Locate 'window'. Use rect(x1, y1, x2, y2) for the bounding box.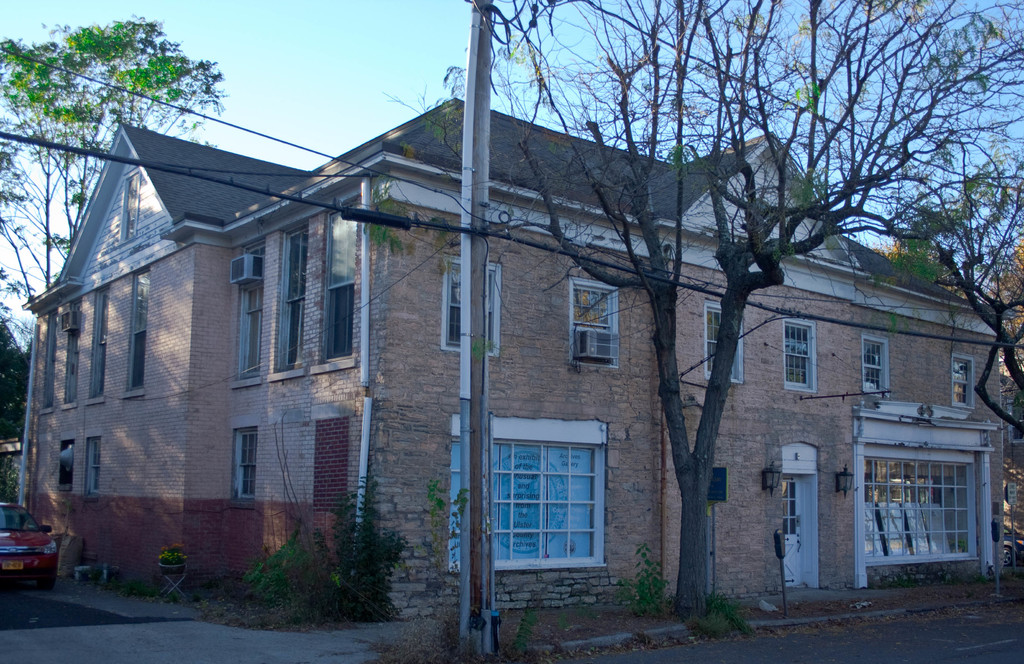
rect(72, 303, 79, 403).
